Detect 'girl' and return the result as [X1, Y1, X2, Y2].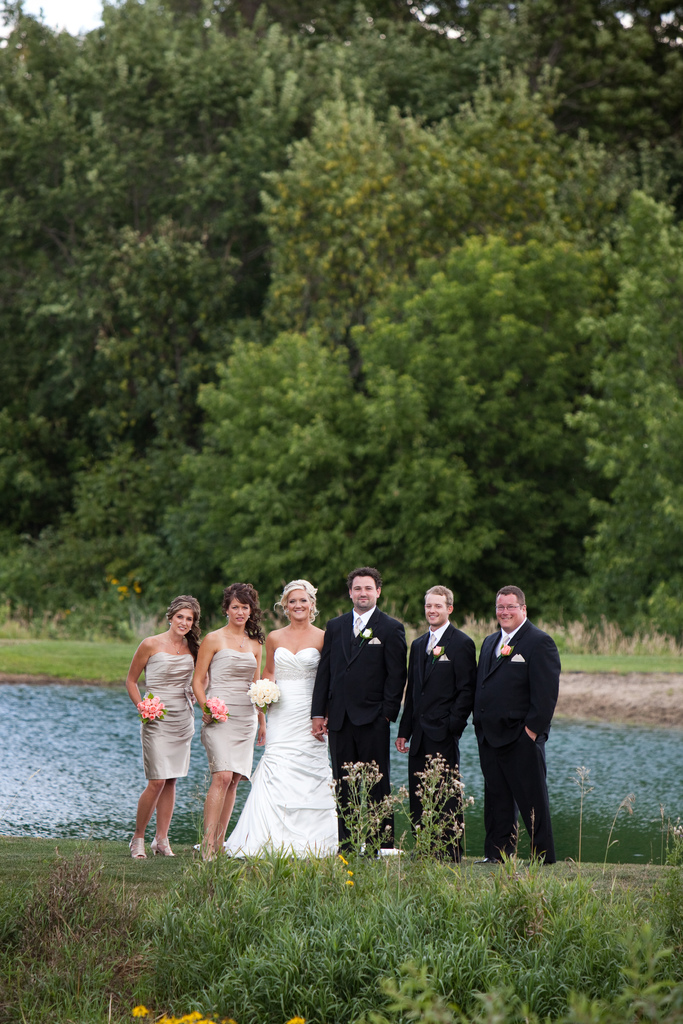
[192, 585, 265, 864].
